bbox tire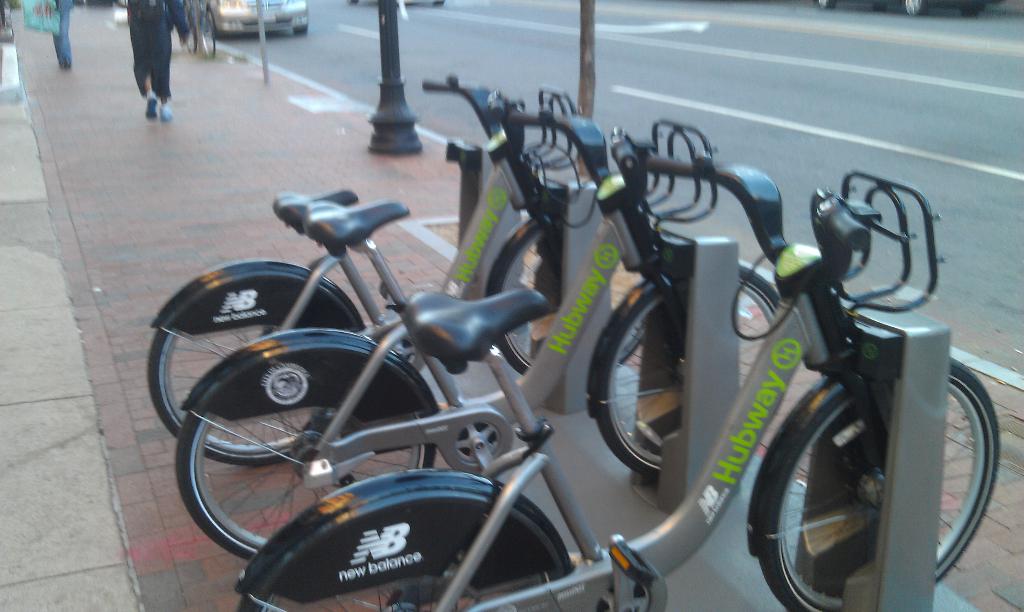
x1=957 y1=3 x2=982 y2=17
